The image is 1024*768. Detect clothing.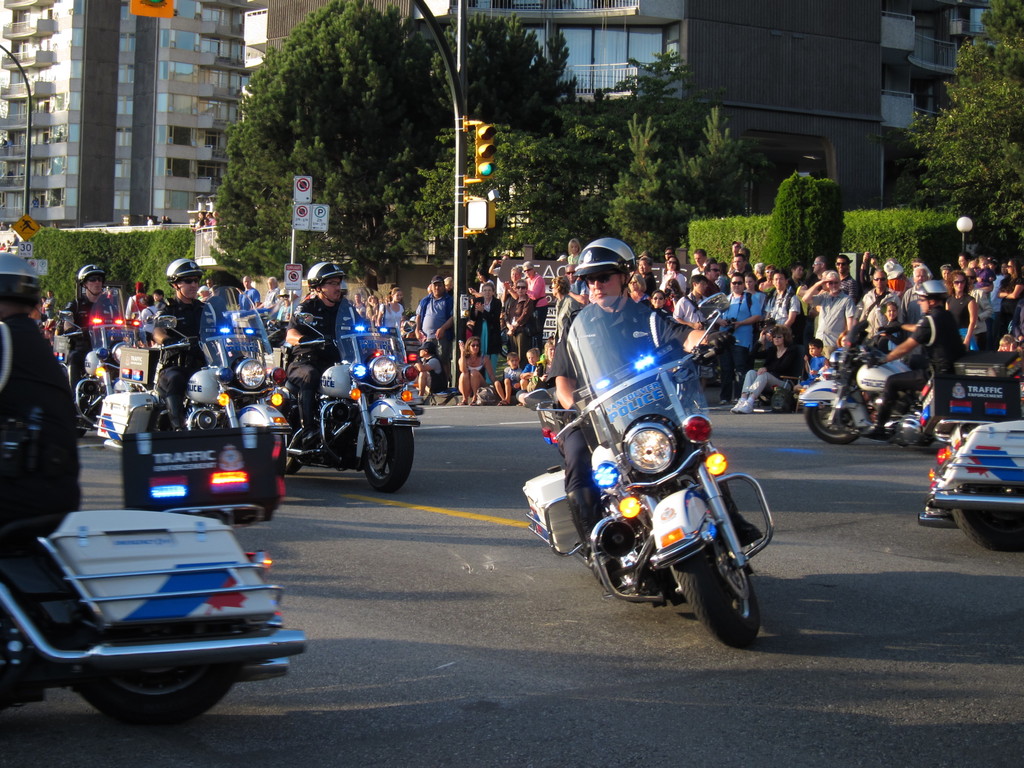
Detection: region(262, 290, 280, 312).
